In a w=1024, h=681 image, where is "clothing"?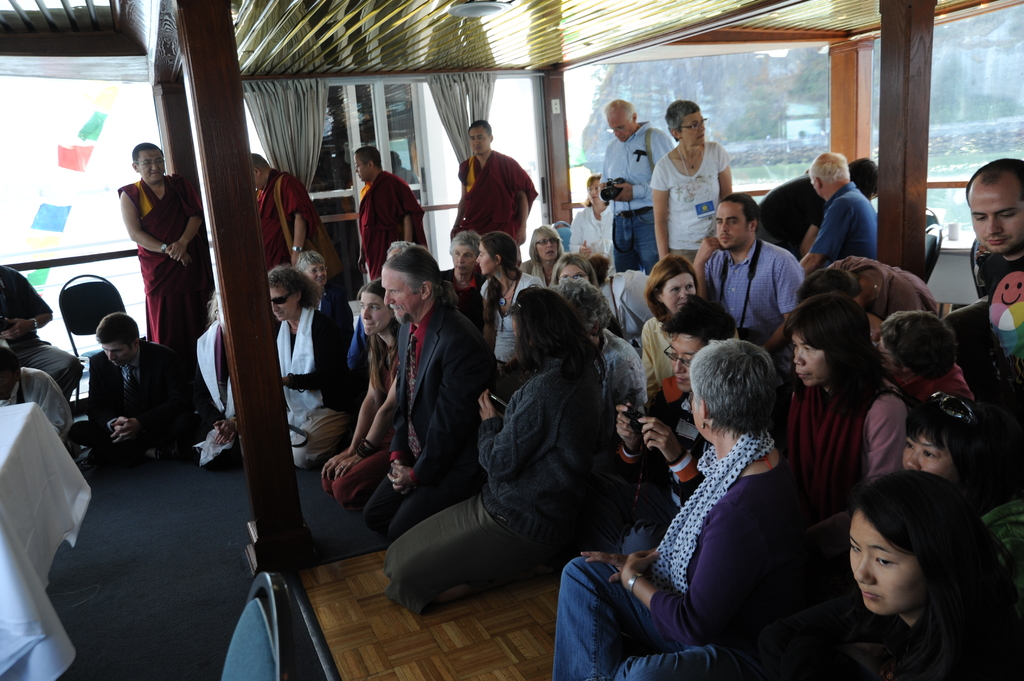
locate(434, 264, 486, 331).
